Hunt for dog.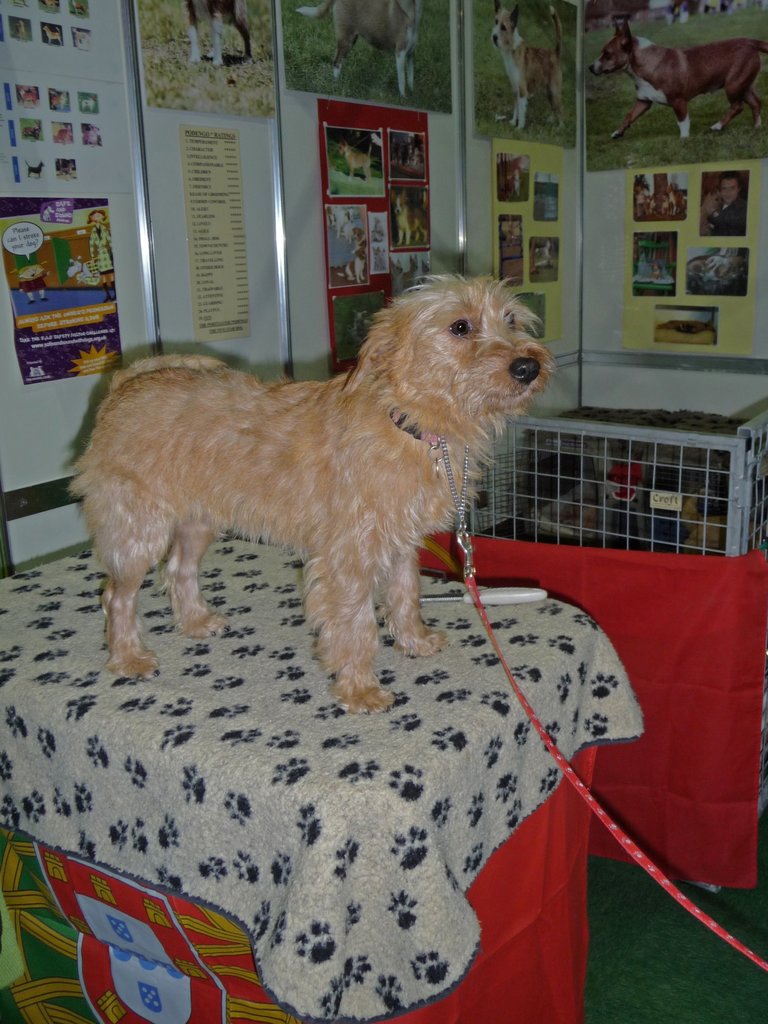
Hunted down at region(179, 0, 254, 70).
